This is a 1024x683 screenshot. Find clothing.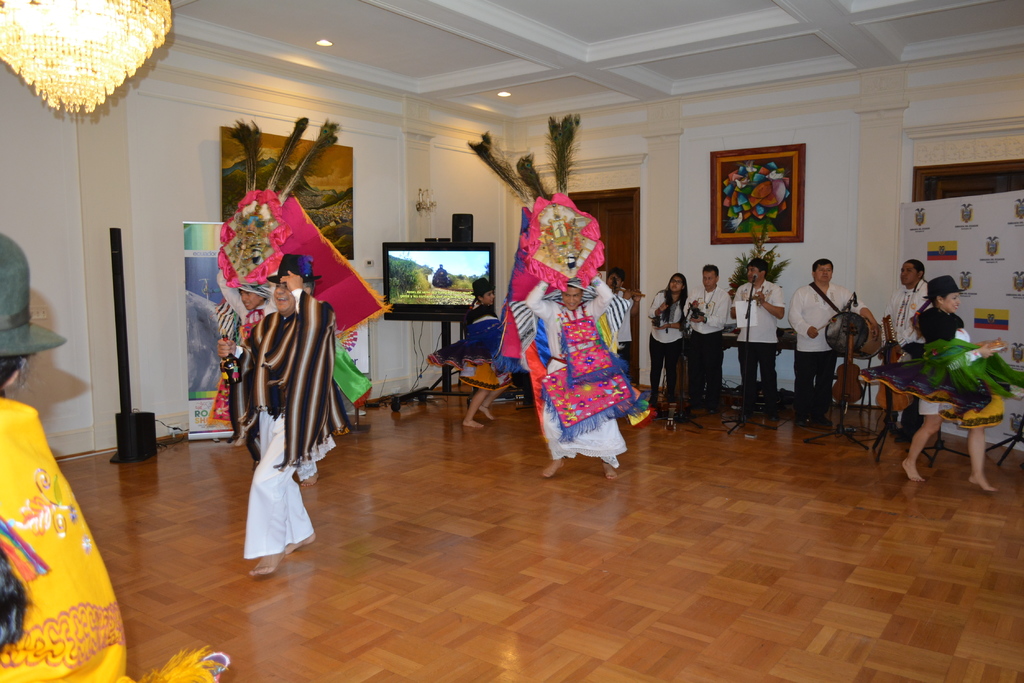
Bounding box: (611, 286, 634, 380).
